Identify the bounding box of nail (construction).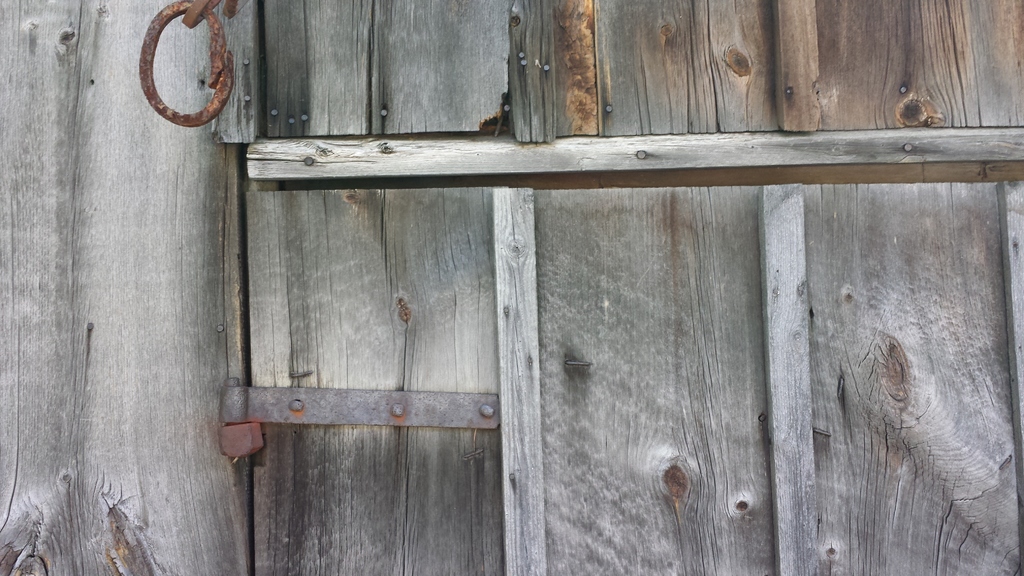
x1=518 y1=50 x2=529 y2=59.
